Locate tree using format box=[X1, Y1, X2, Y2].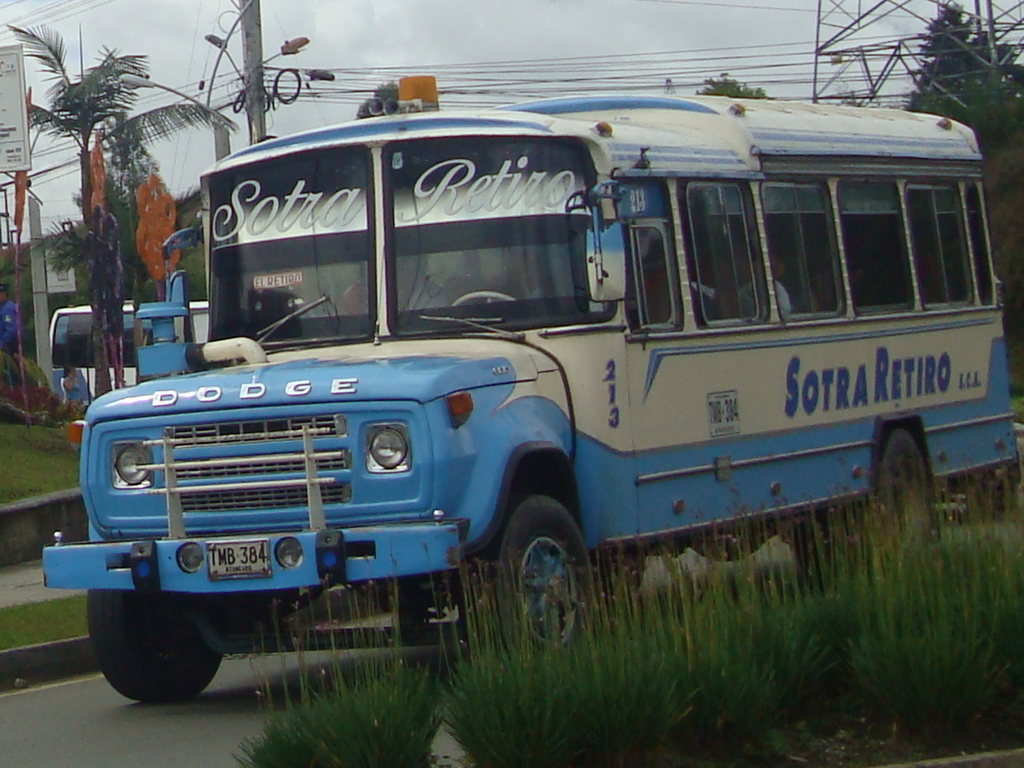
box=[688, 63, 782, 101].
